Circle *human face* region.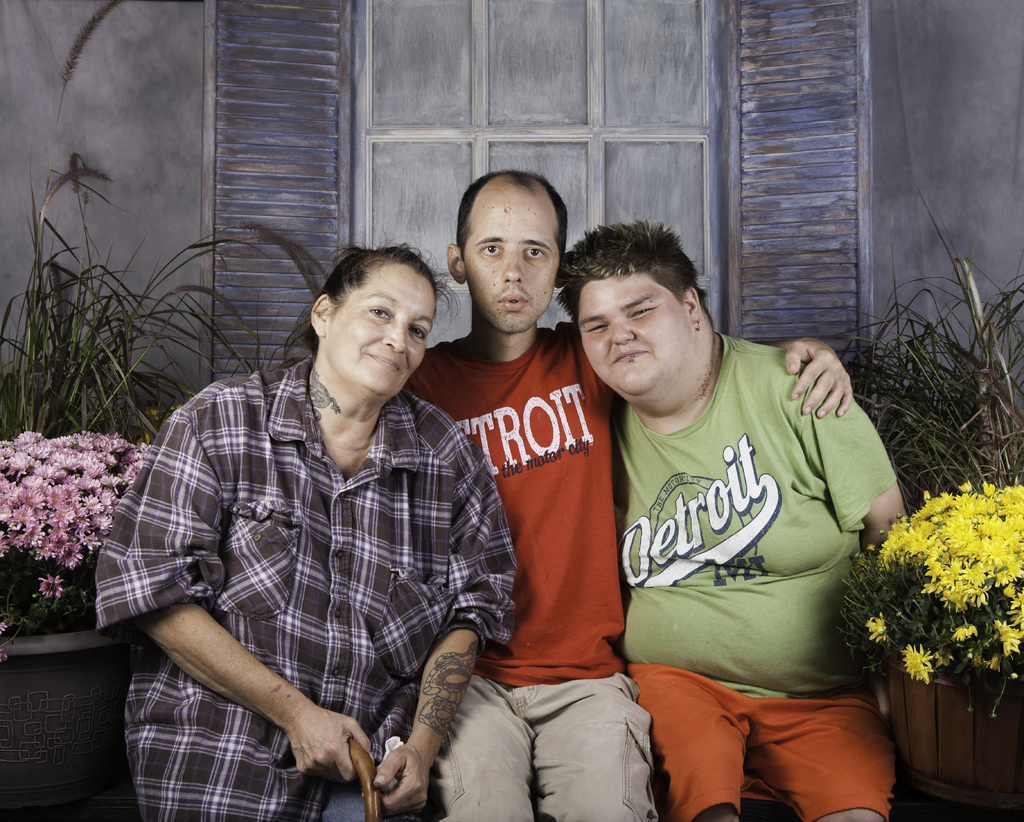
Region: region(577, 272, 692, 394).
